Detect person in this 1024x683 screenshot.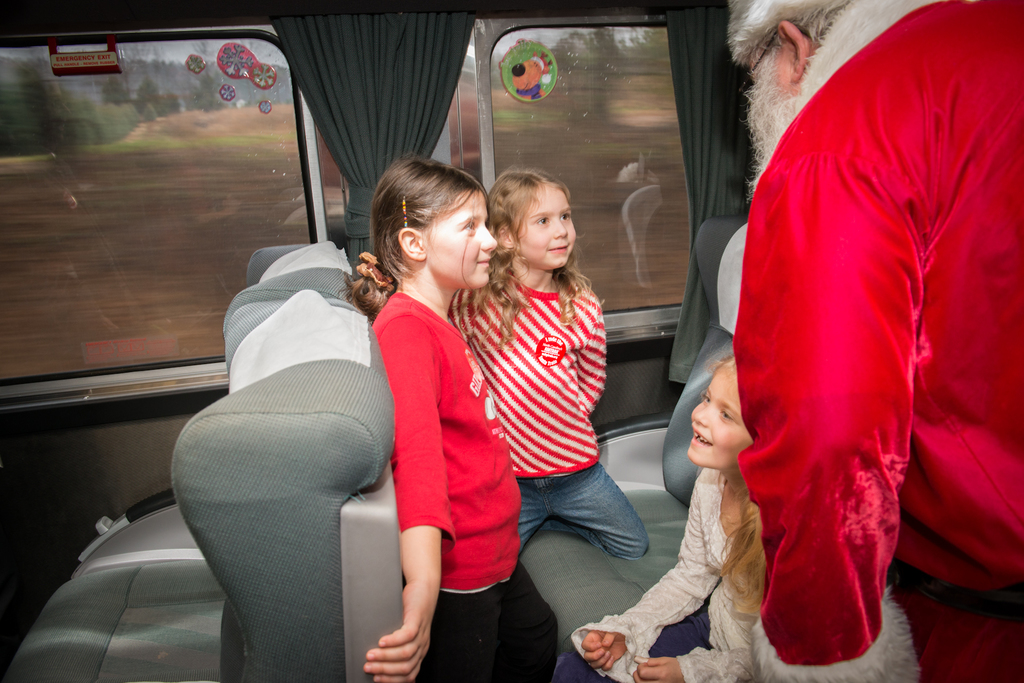
Detection: l=725, t=0, r=1023, b=682.
